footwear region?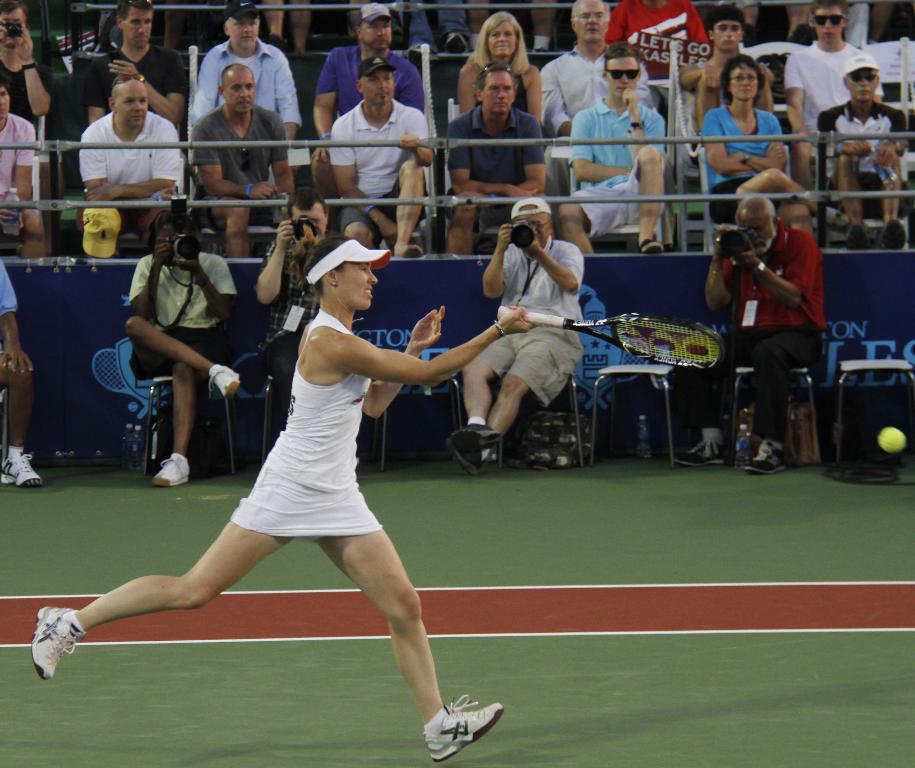
678, 430, 727, 467
